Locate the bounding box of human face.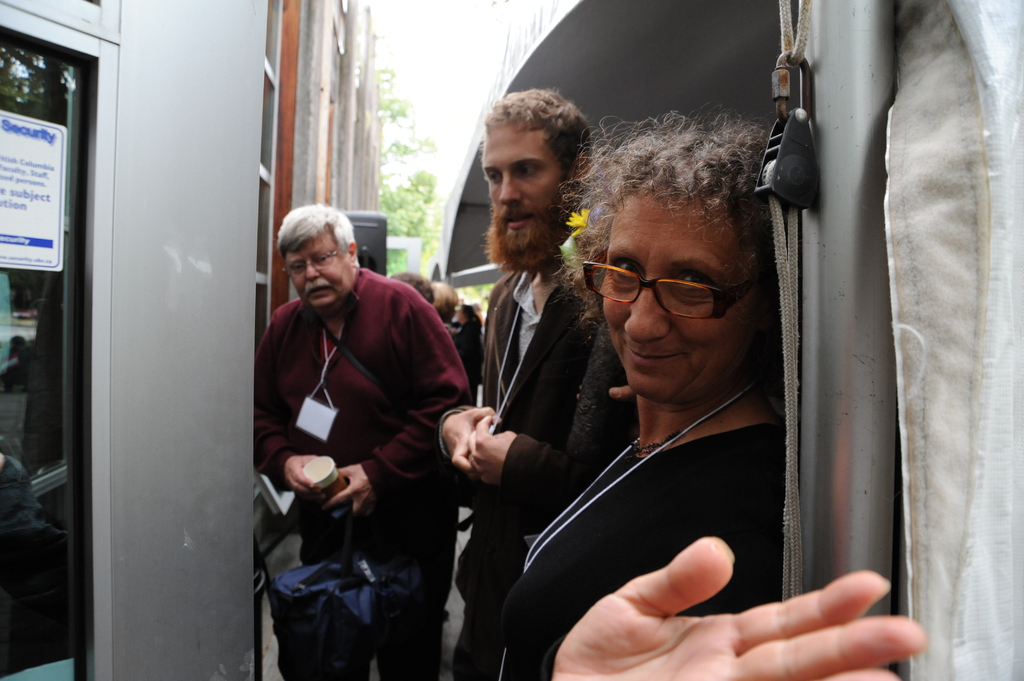
Bounding box: 484,125,564,234.
